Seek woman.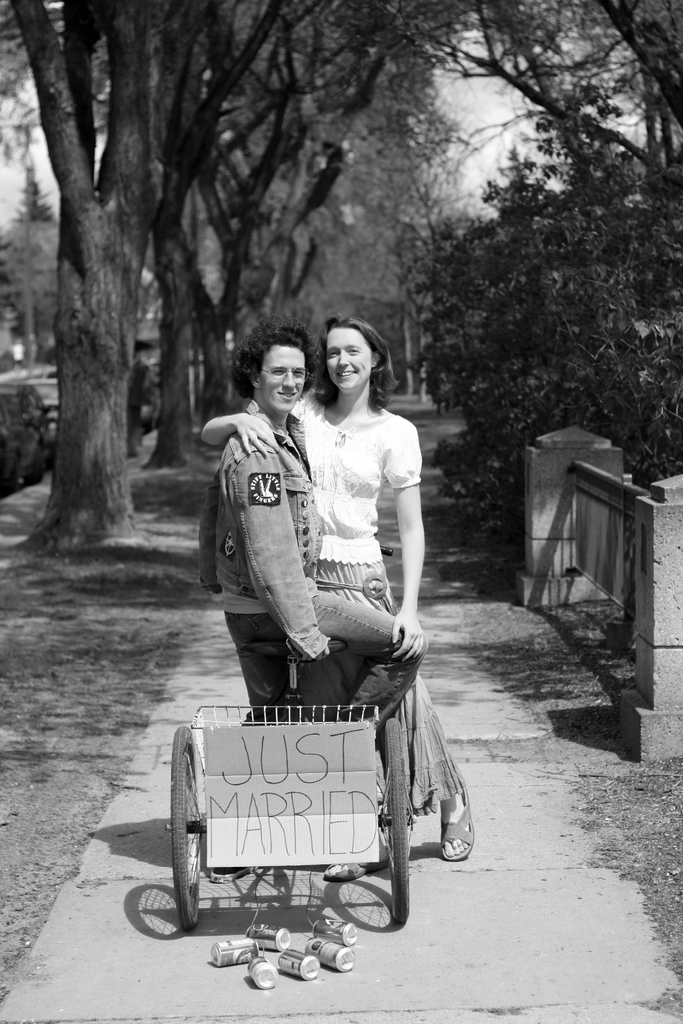
detection(192, 307, 475, 884).
